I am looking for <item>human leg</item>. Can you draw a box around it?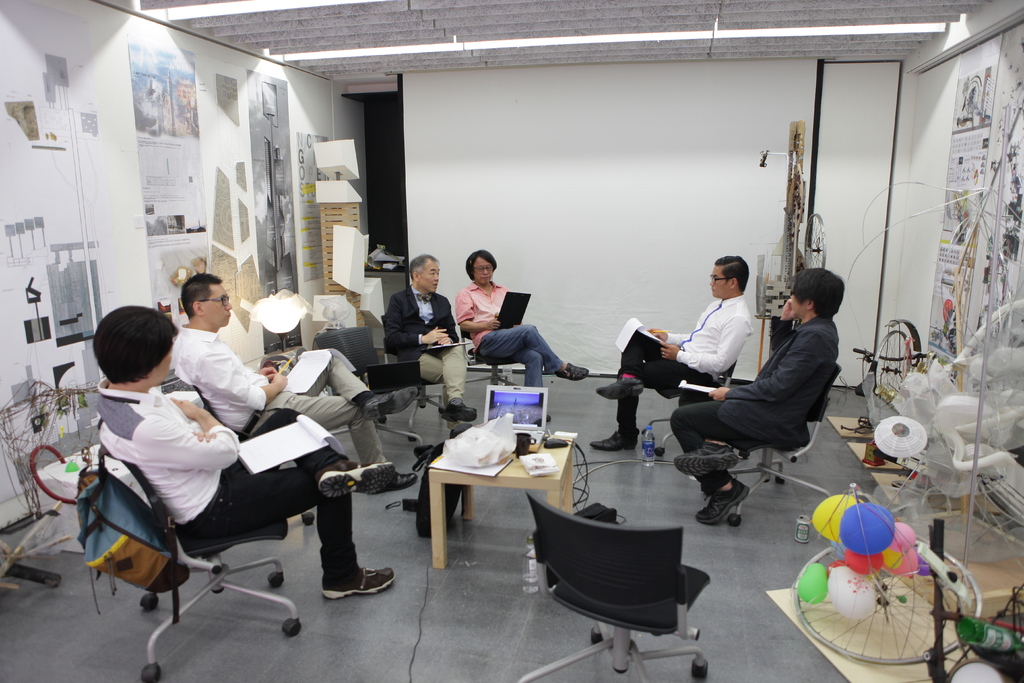
Sure, the bounding box is [left=673, top=401, right=758, bottom=529].
